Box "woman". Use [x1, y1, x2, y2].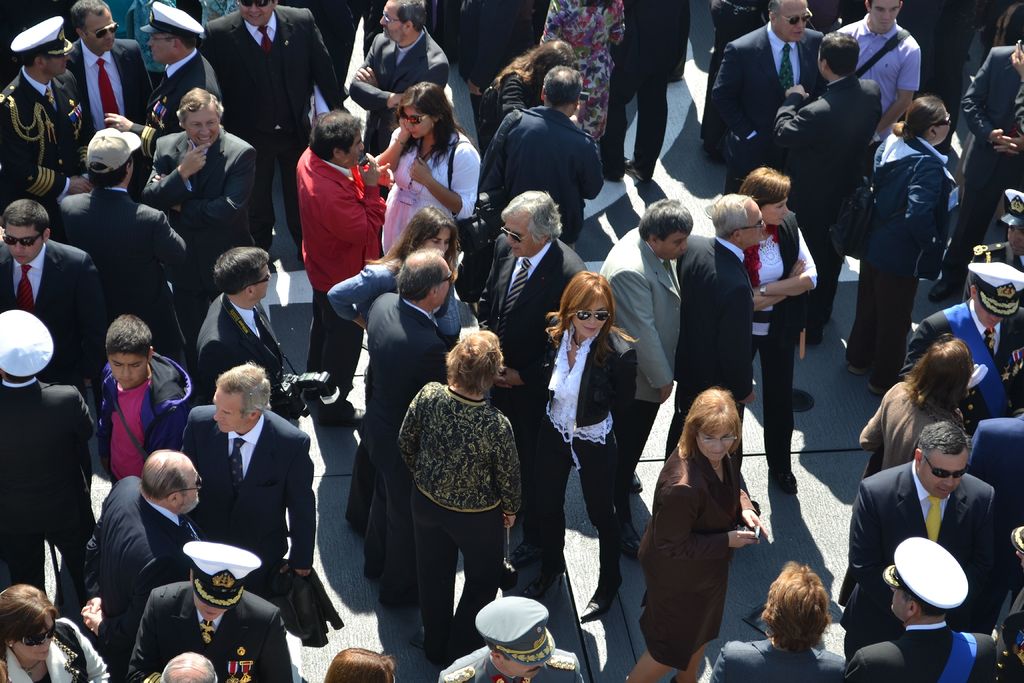
[380, 81, 482, 259].
